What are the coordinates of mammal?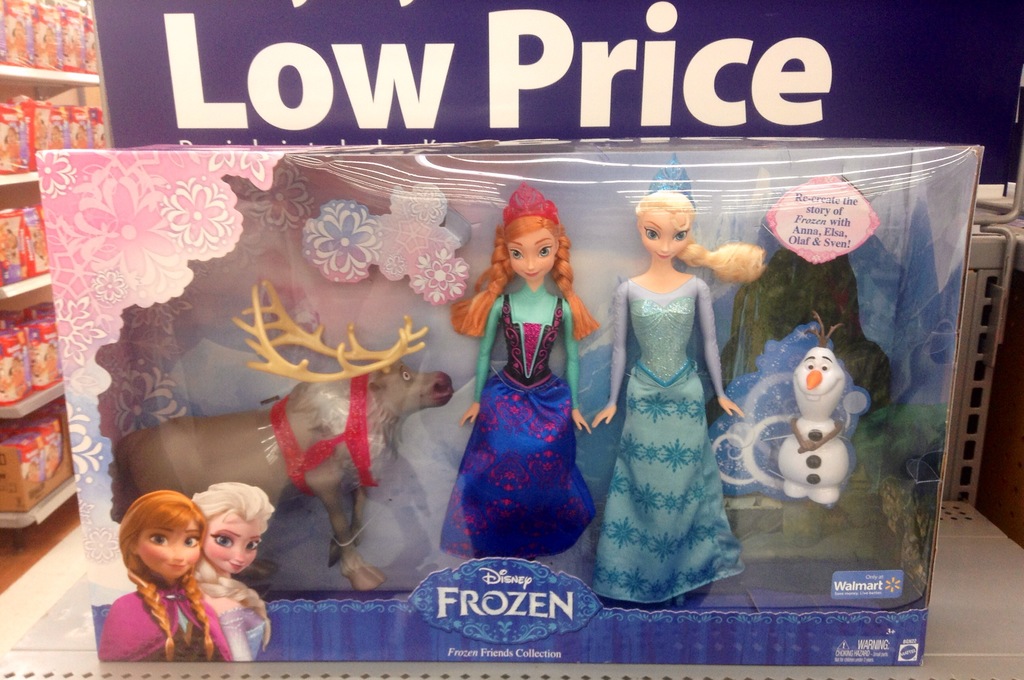
BBox(591, 151, 744, 597).
